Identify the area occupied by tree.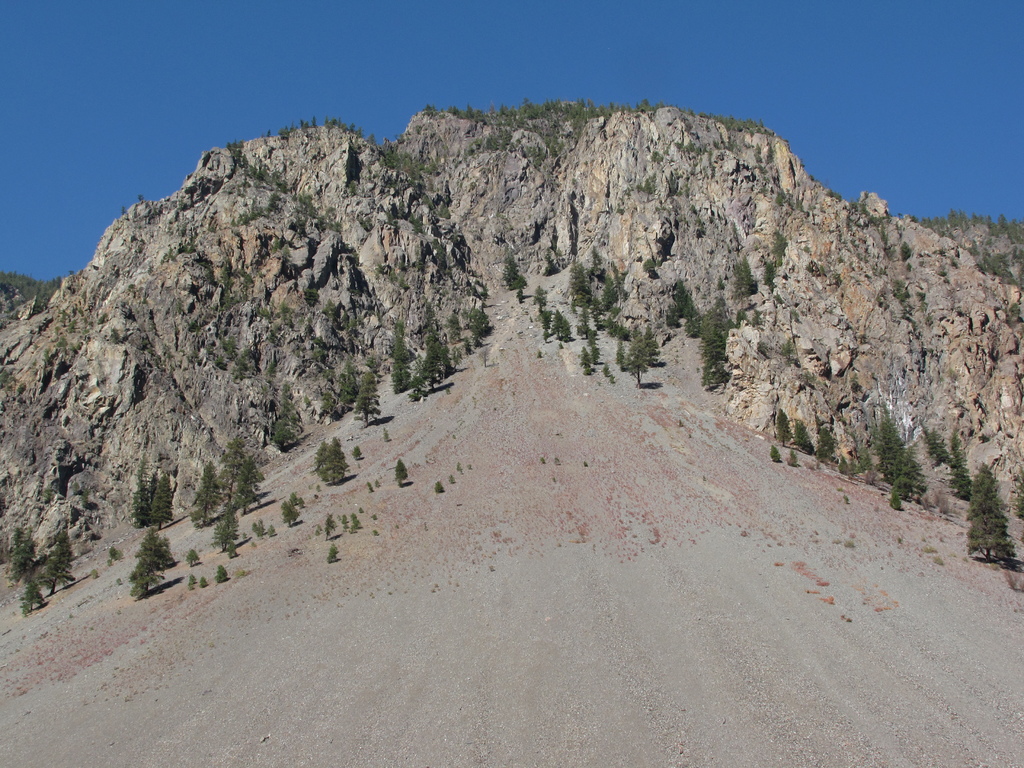
Area: {"left": 793, "top": 423, "right": 813, "bottom": 457}.
